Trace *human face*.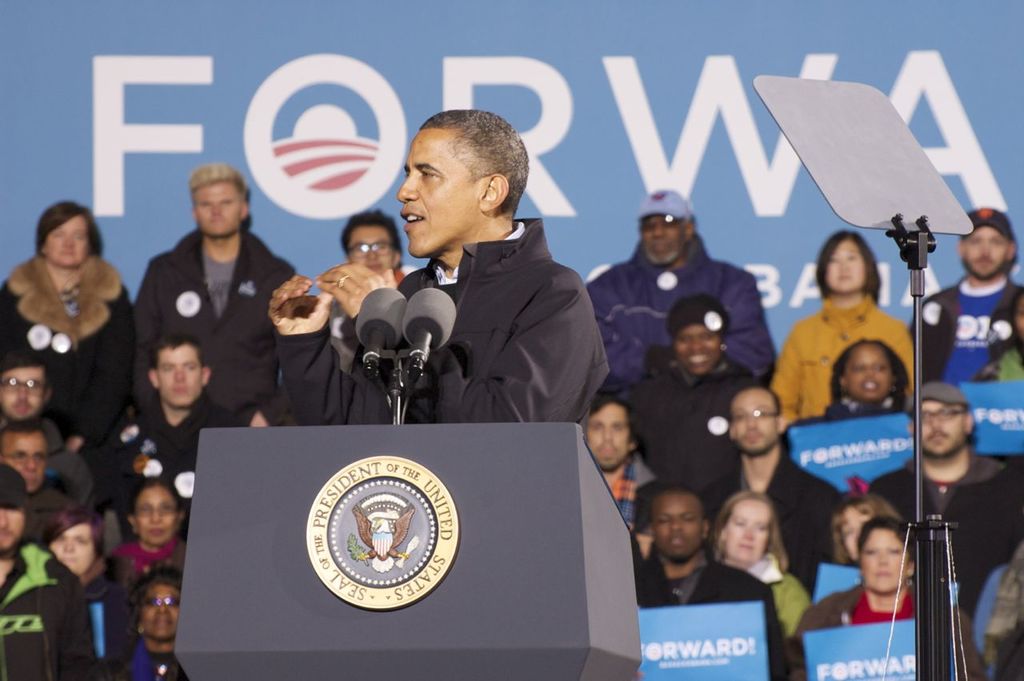
Traced to 584/407/630/472.
